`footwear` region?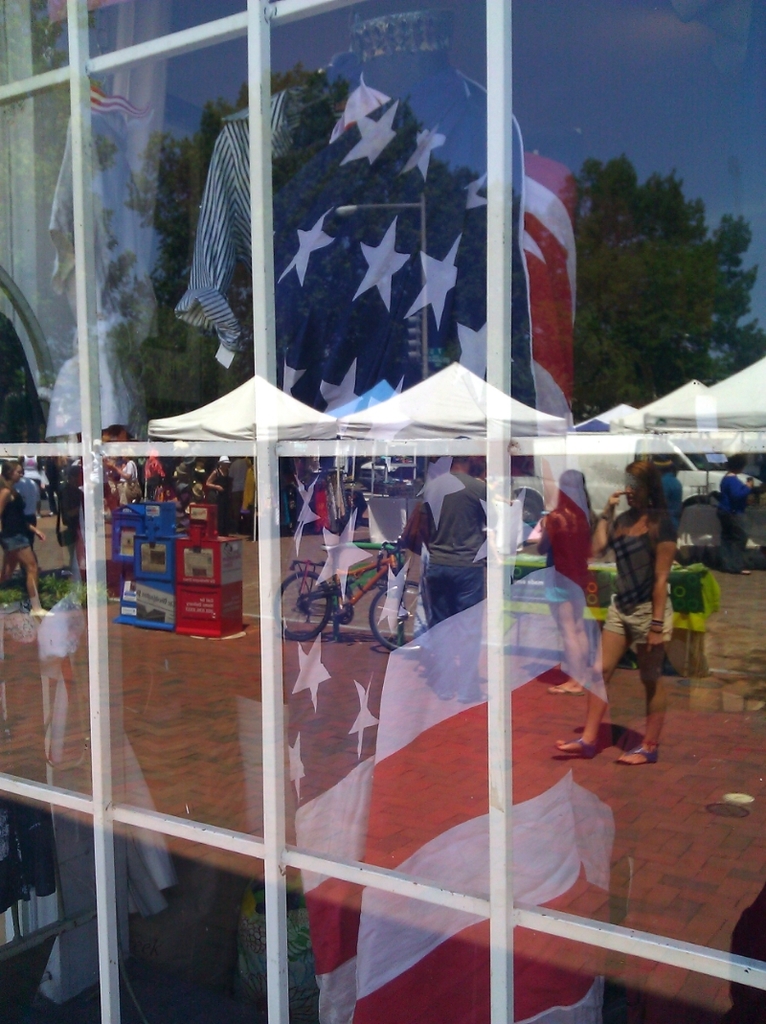
(454, 678, 475, 703)
